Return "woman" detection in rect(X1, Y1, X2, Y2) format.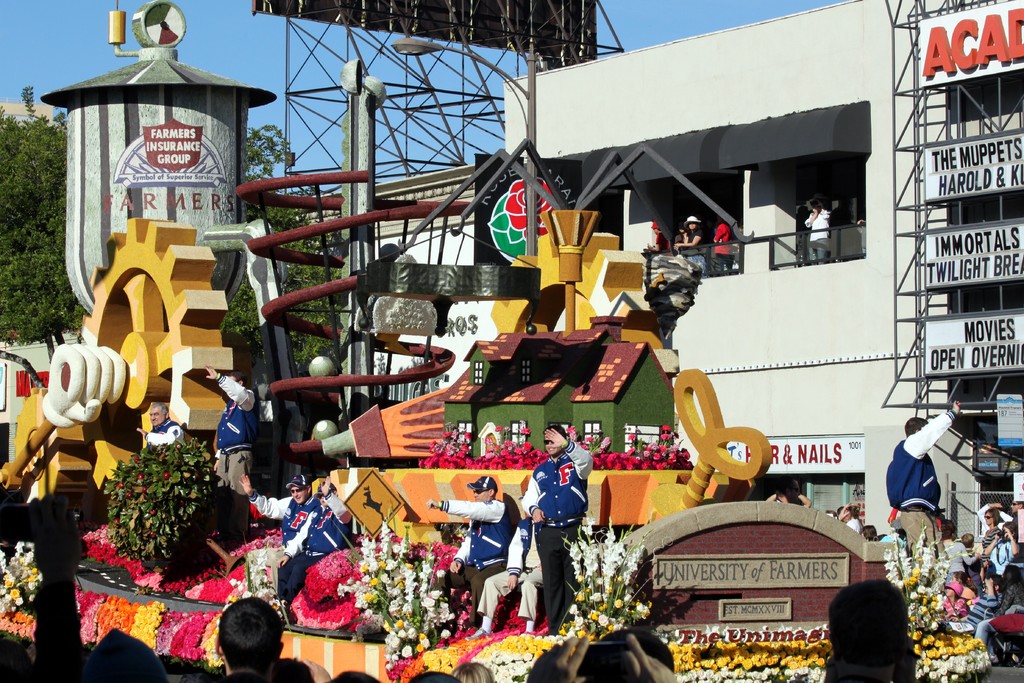
rect(980, 506, 1003, 570).
